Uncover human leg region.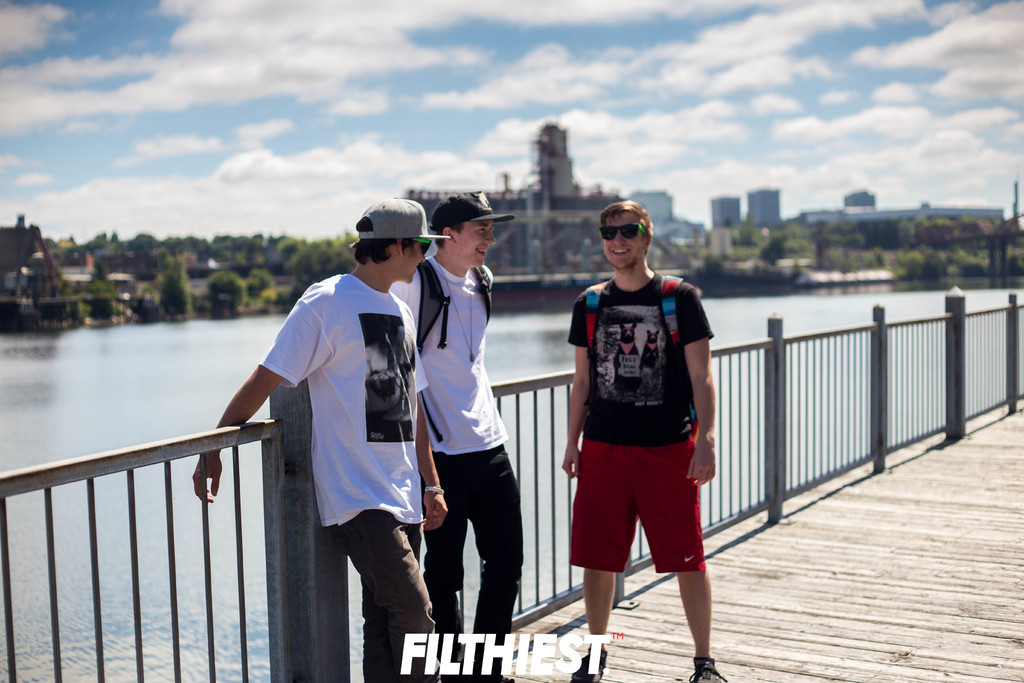
Uncovered: bbox(470, 446, 527, 680).
